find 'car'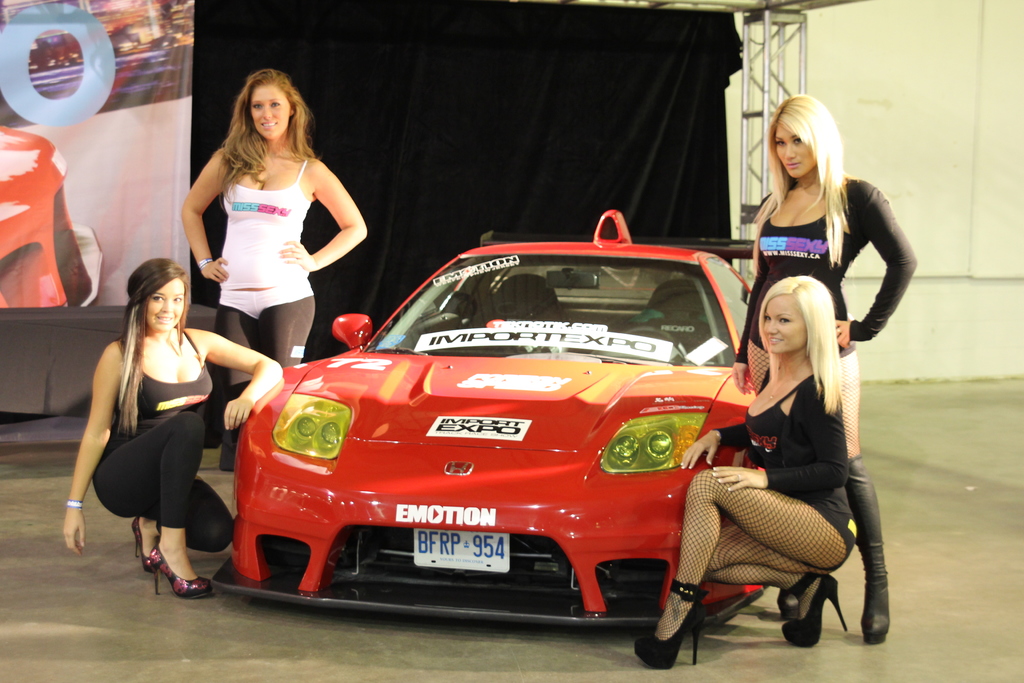
217:218:867:641
